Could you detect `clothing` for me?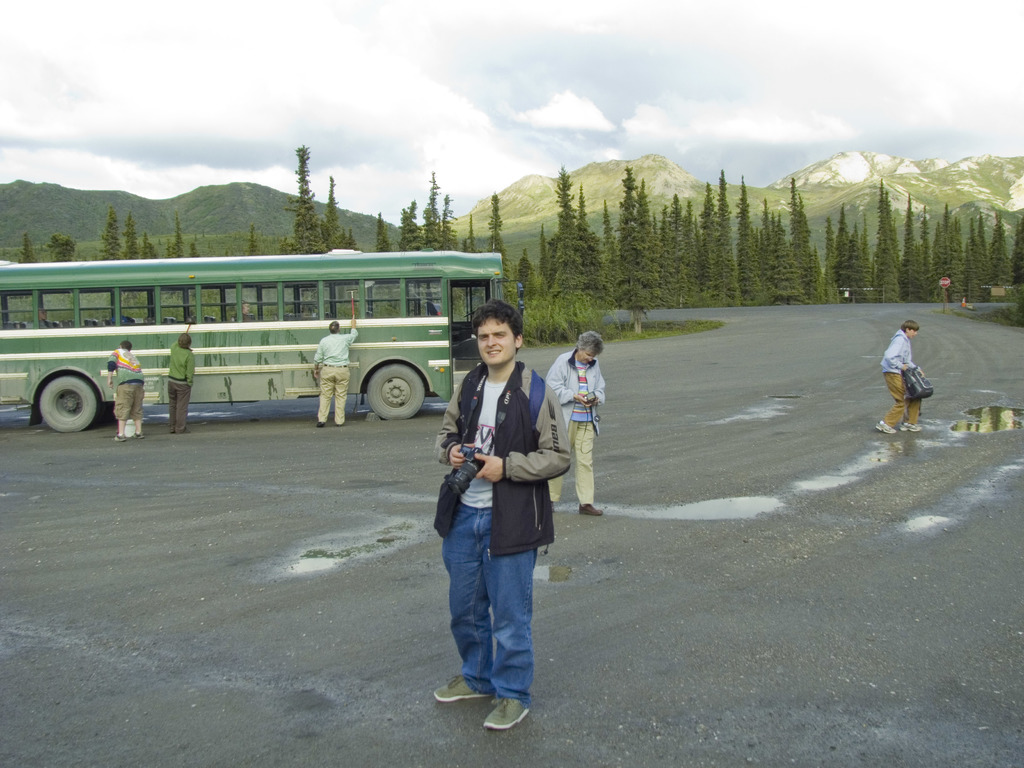
Detection result: bbox(315, 326, 361, 429).
